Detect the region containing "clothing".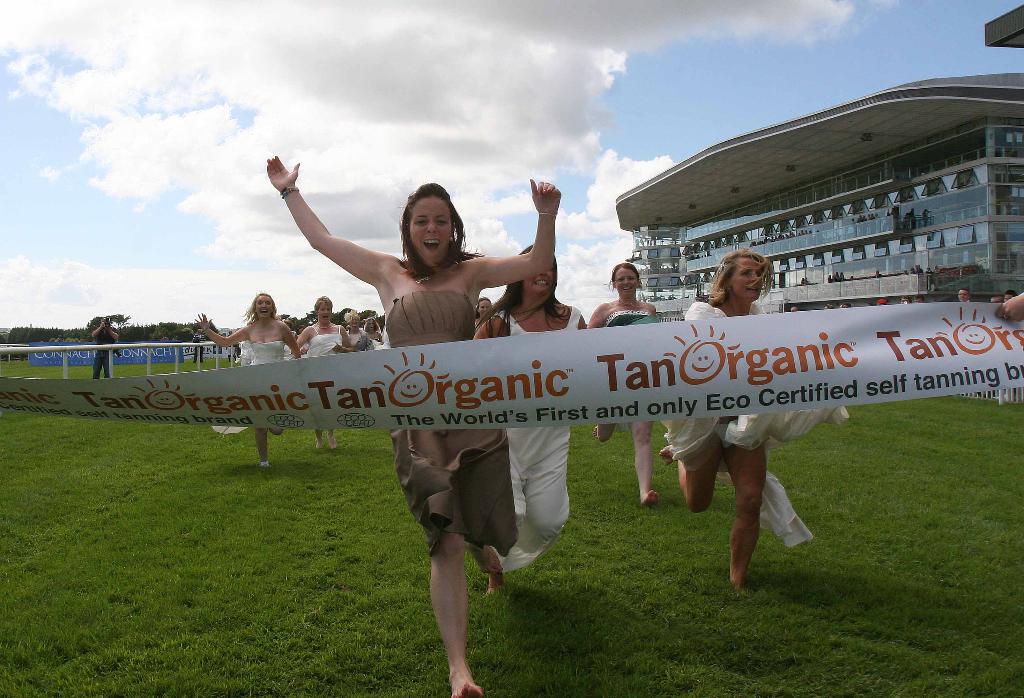
<bbox>301, 324, 348, 362</bbox>.
